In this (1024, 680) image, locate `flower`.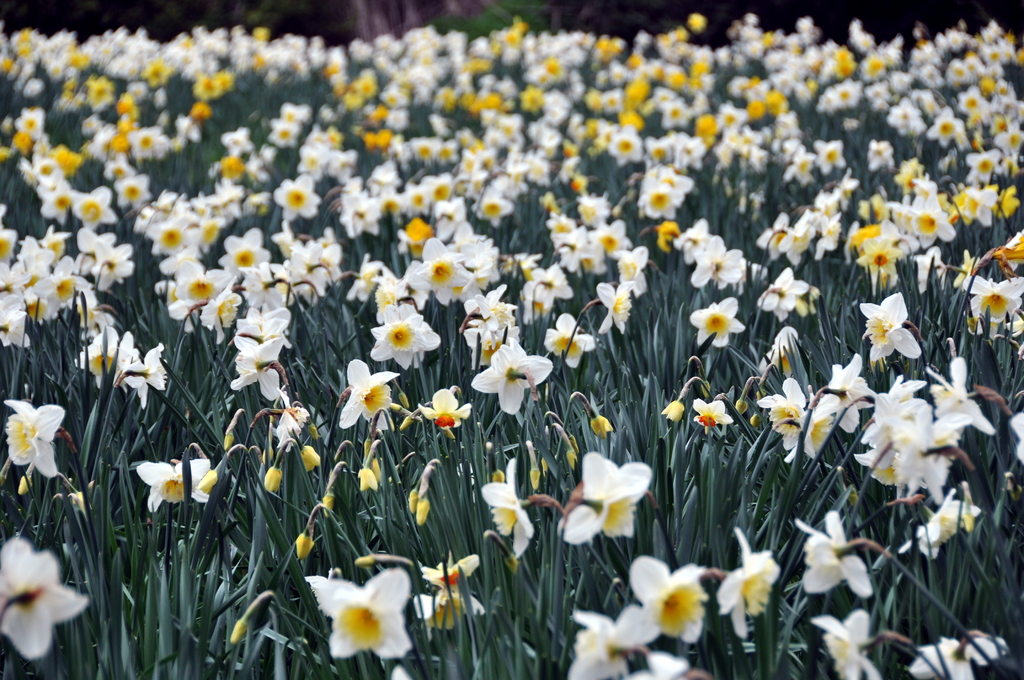
Bounding box: <box>140,457,215,526</box>.
